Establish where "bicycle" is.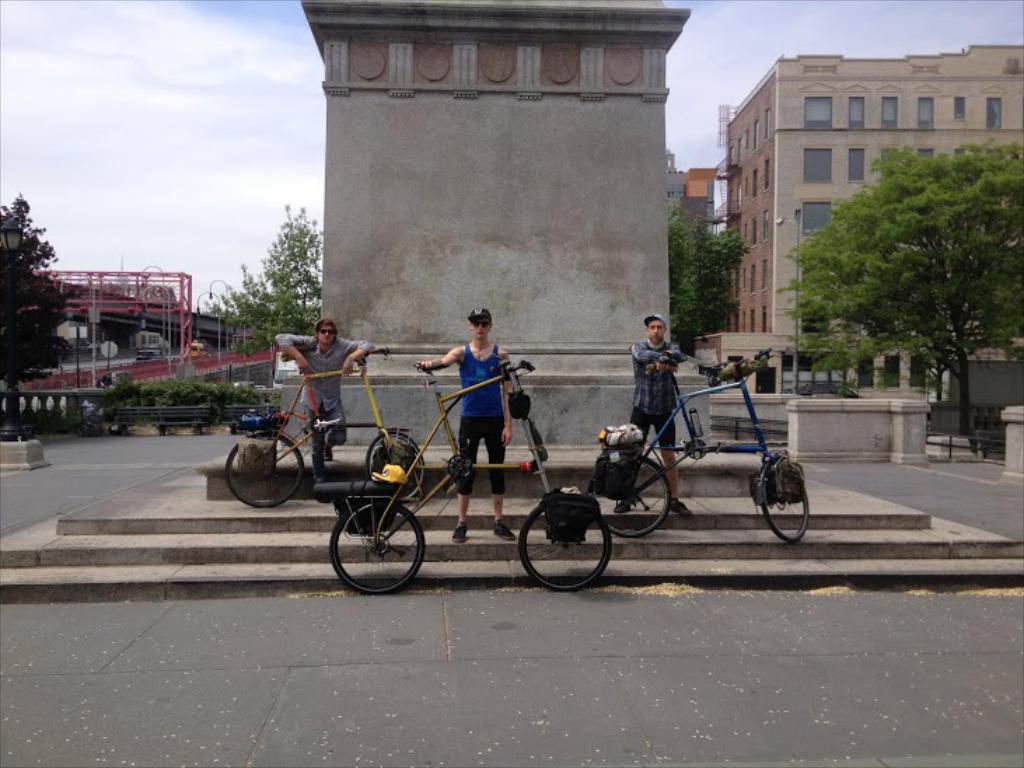
Established at (left=329, top=360, right=611, bottom=594).
